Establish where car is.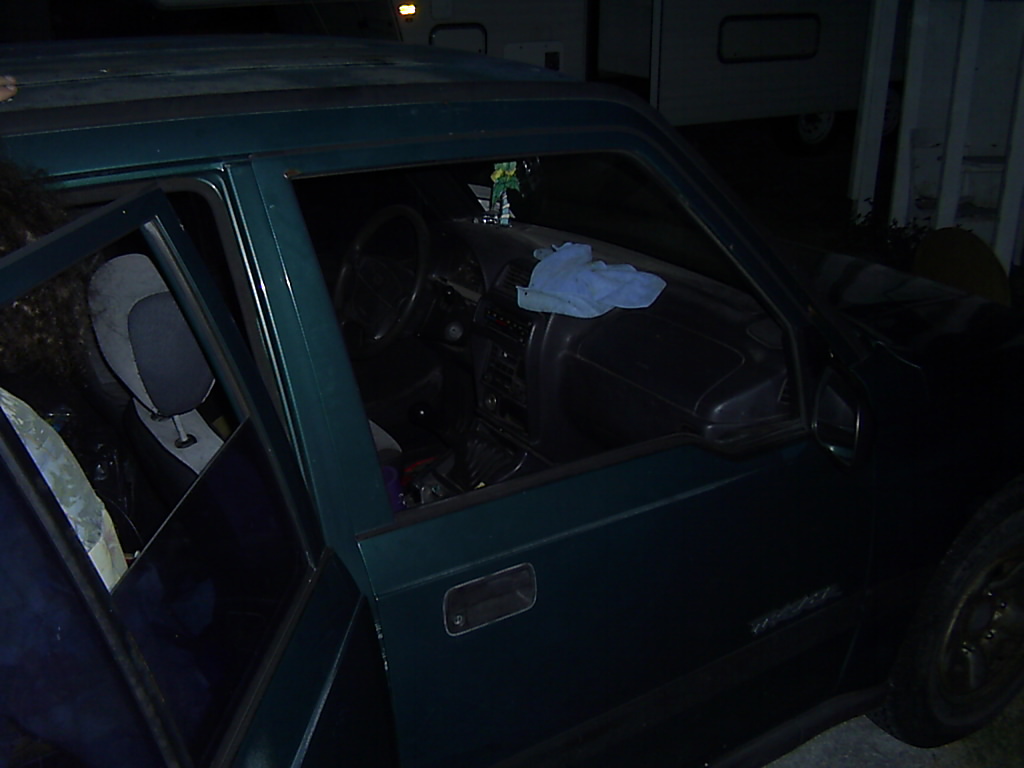
Established at <bbox>0, 54, 1023, 767</bbox>.
